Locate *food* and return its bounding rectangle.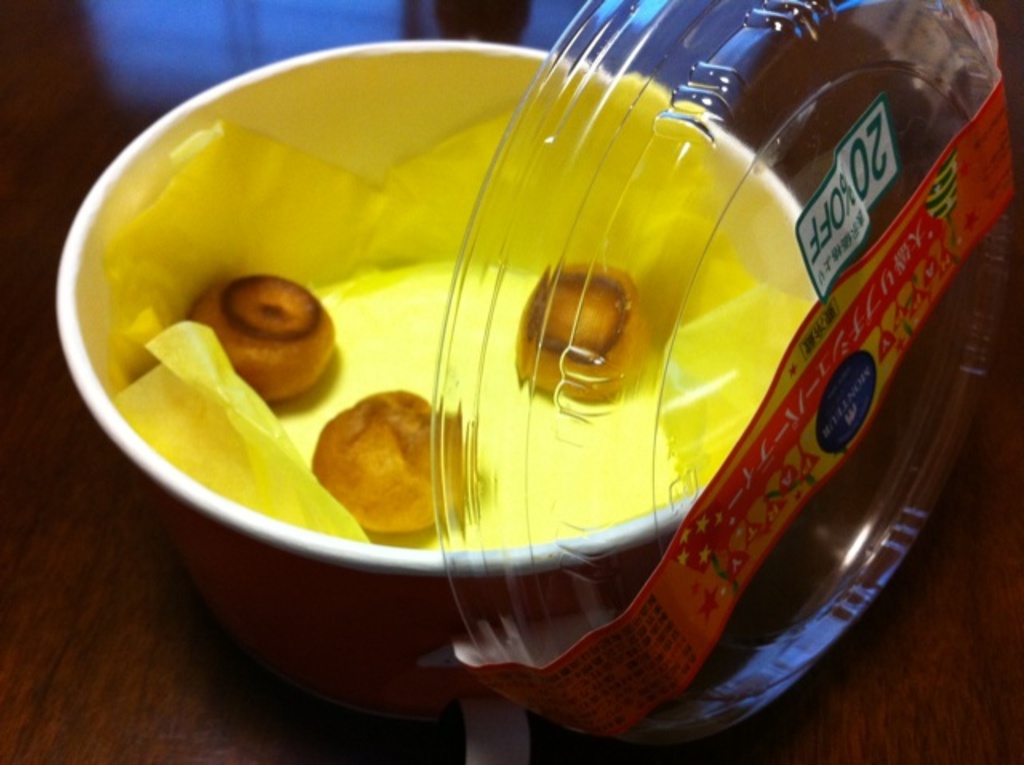
<region>171, 266, 341, 402</region>.
